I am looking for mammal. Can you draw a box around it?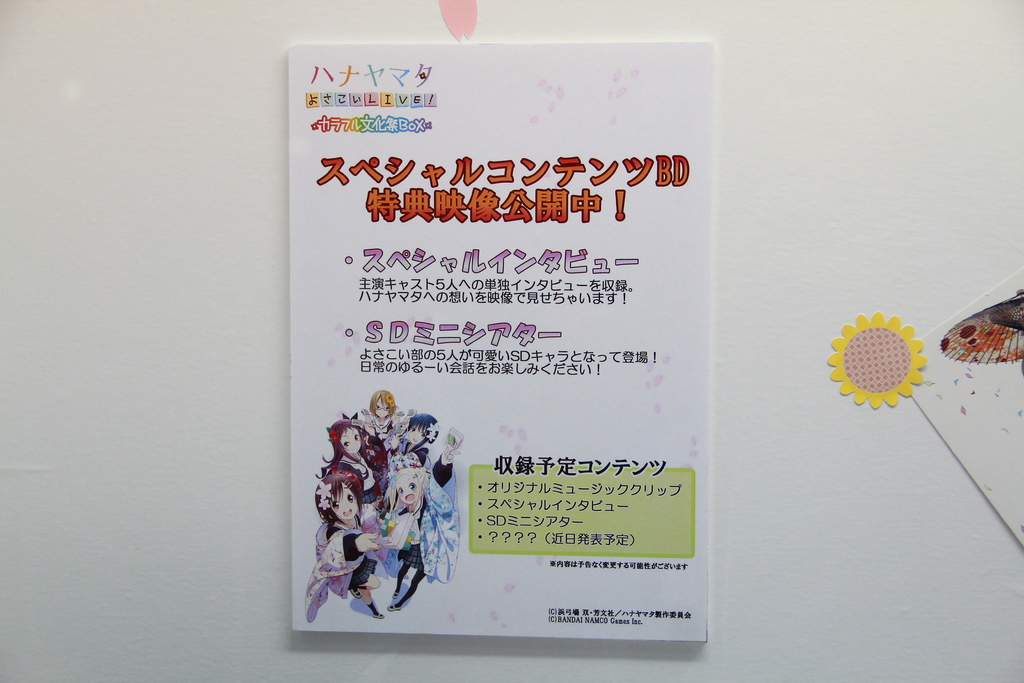
Sure, the bounding box is l=397, t=411, r=442, b=472.
